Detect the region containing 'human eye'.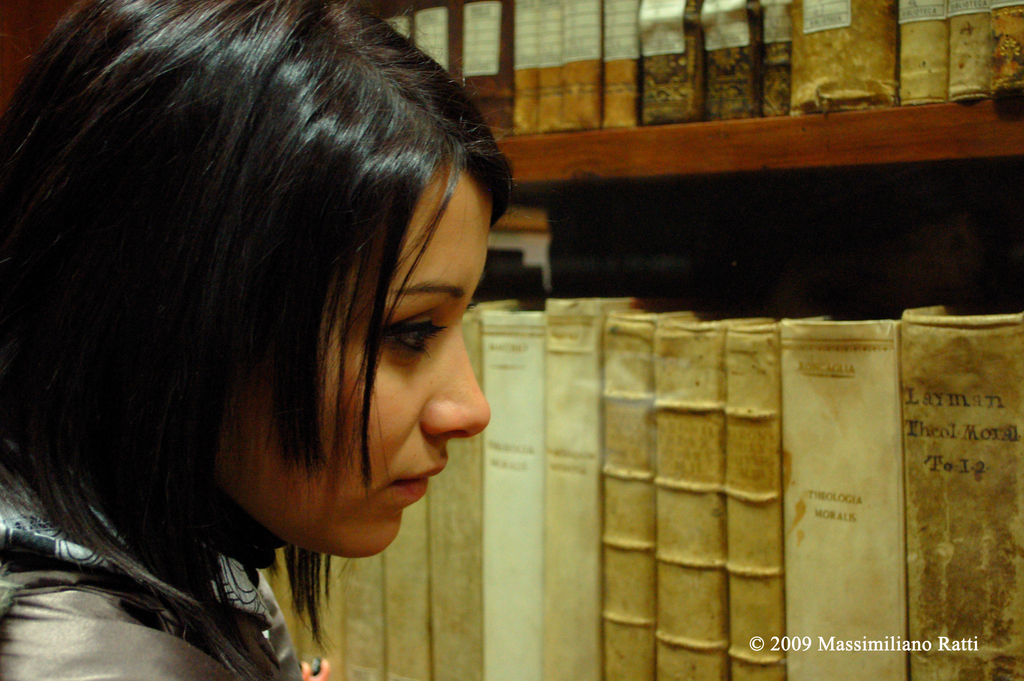
(375, 301, 452, 373).
